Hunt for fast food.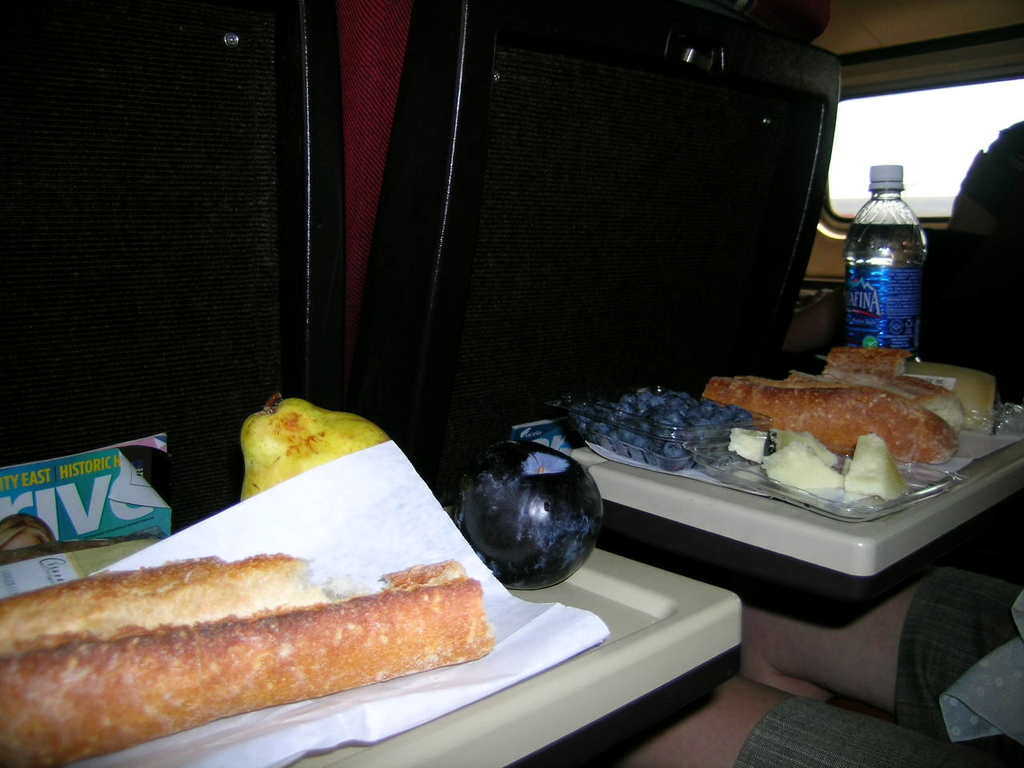
Hunted down at rect(381, 554, 481, 602).
